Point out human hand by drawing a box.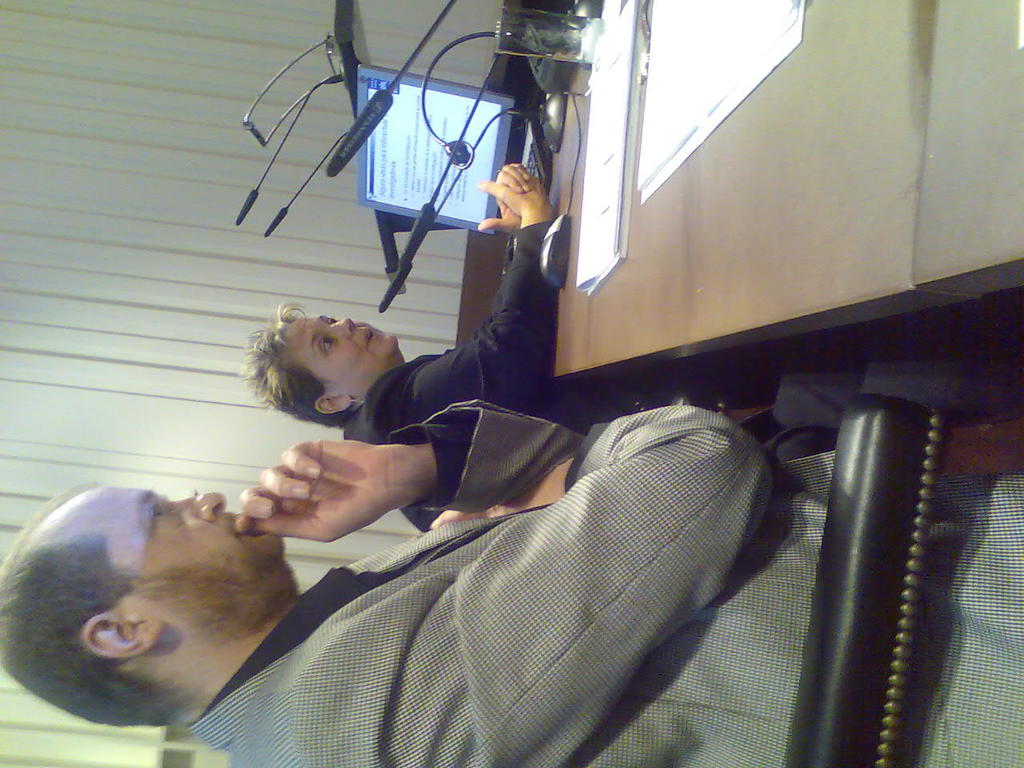
(430, 456, 569, 526).
